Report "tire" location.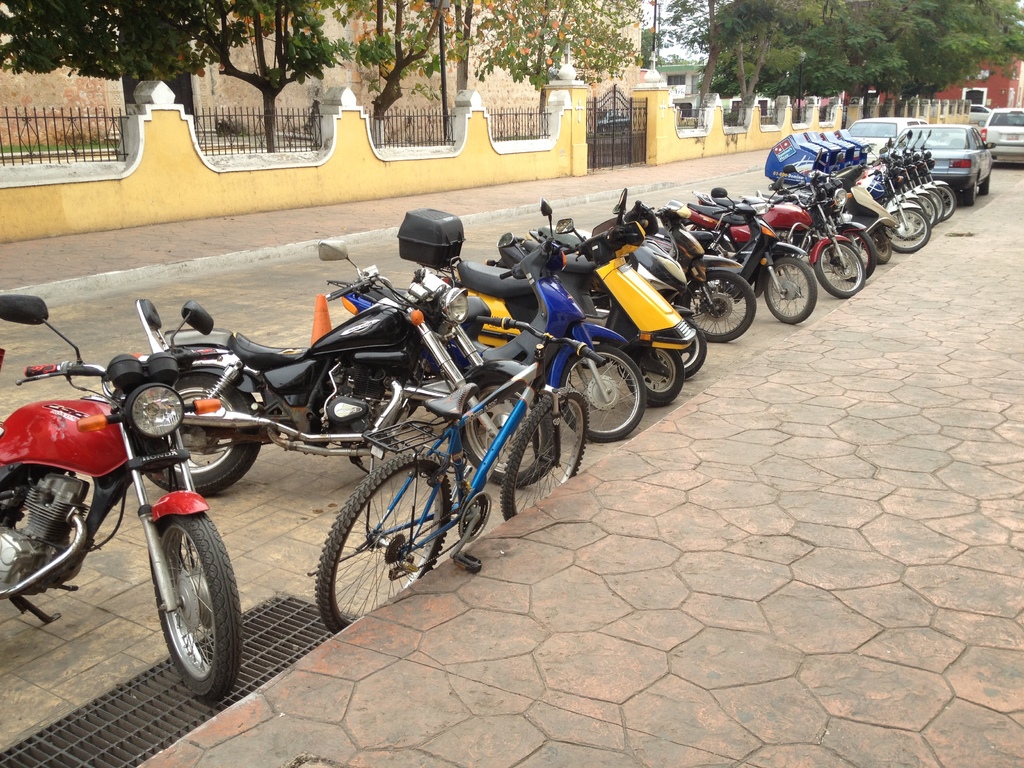
Report: {"x1": 624, "y1": 348, "x2": 684, "y2": 407}.
